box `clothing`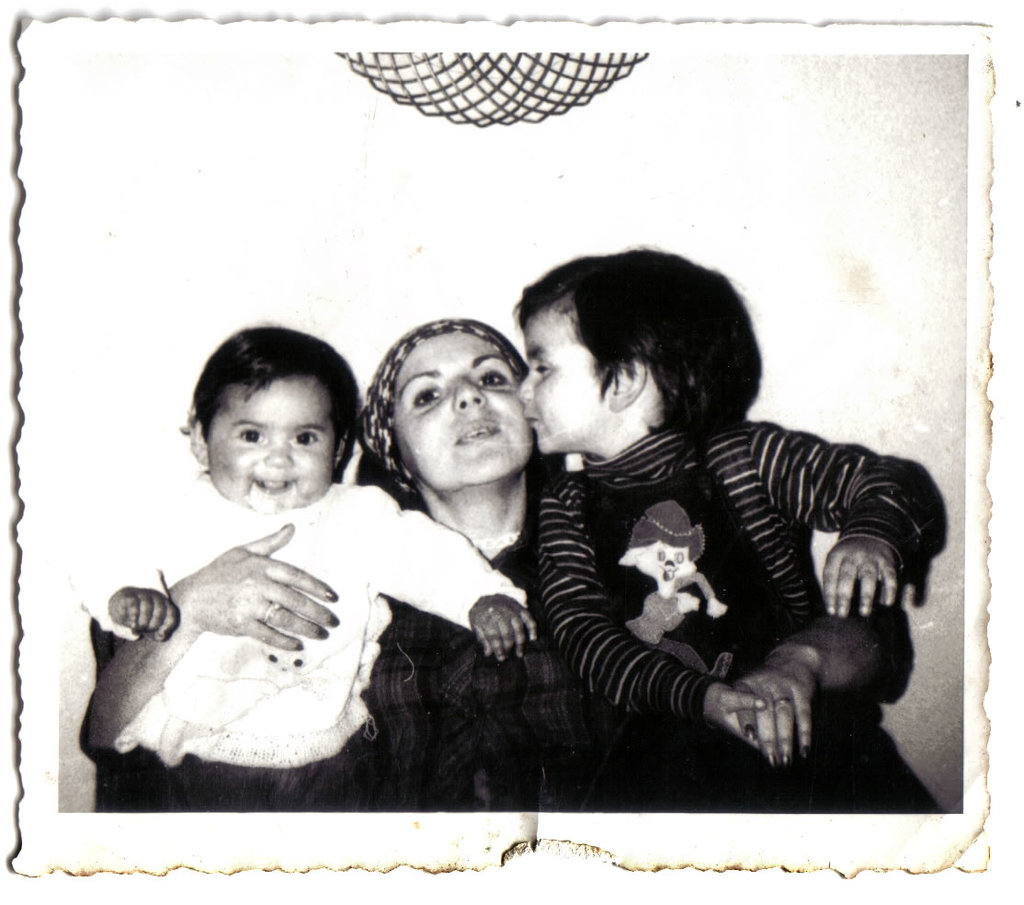
[68,482,532,817]
